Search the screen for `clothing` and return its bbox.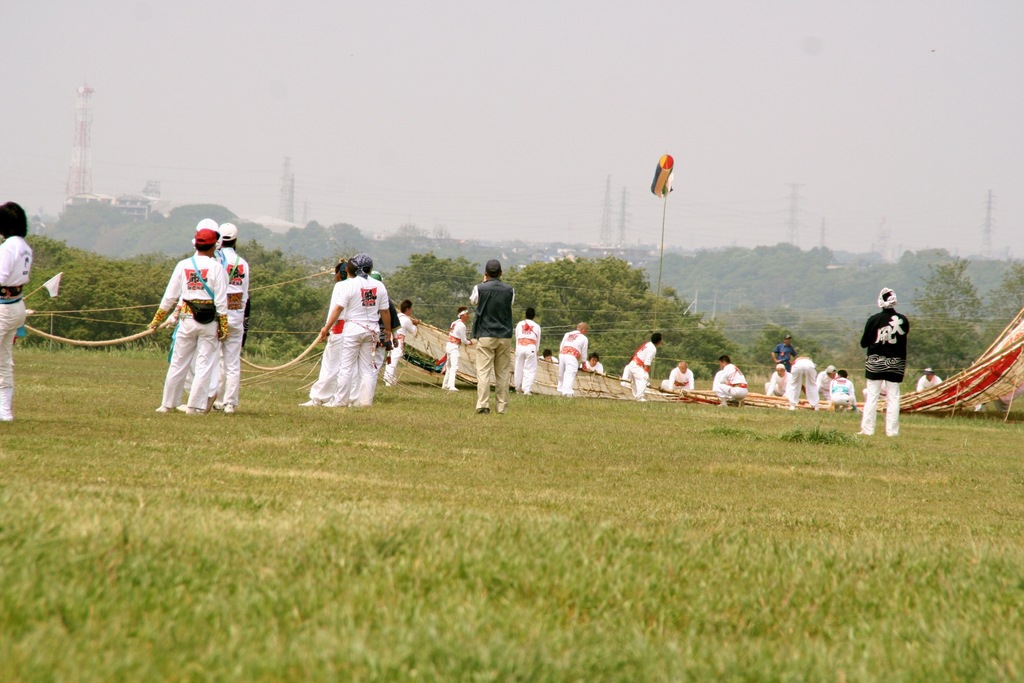
Found: locate(629, 340, 653, 416).
